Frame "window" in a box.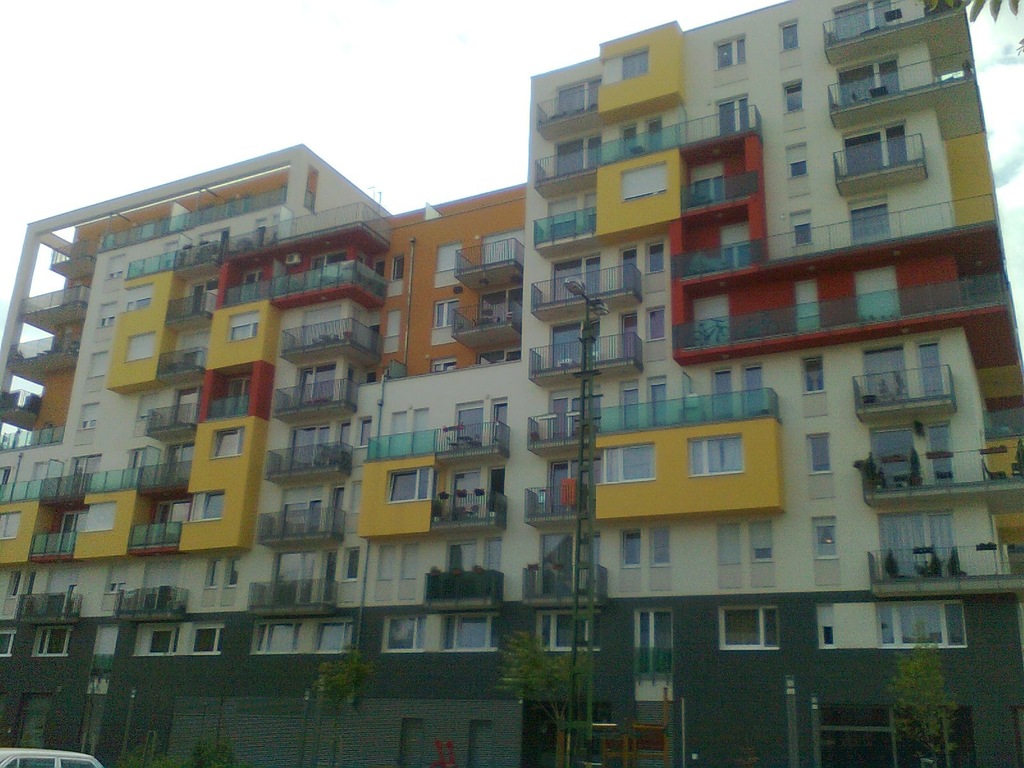
bbox=(618, 527, 642, 569).
